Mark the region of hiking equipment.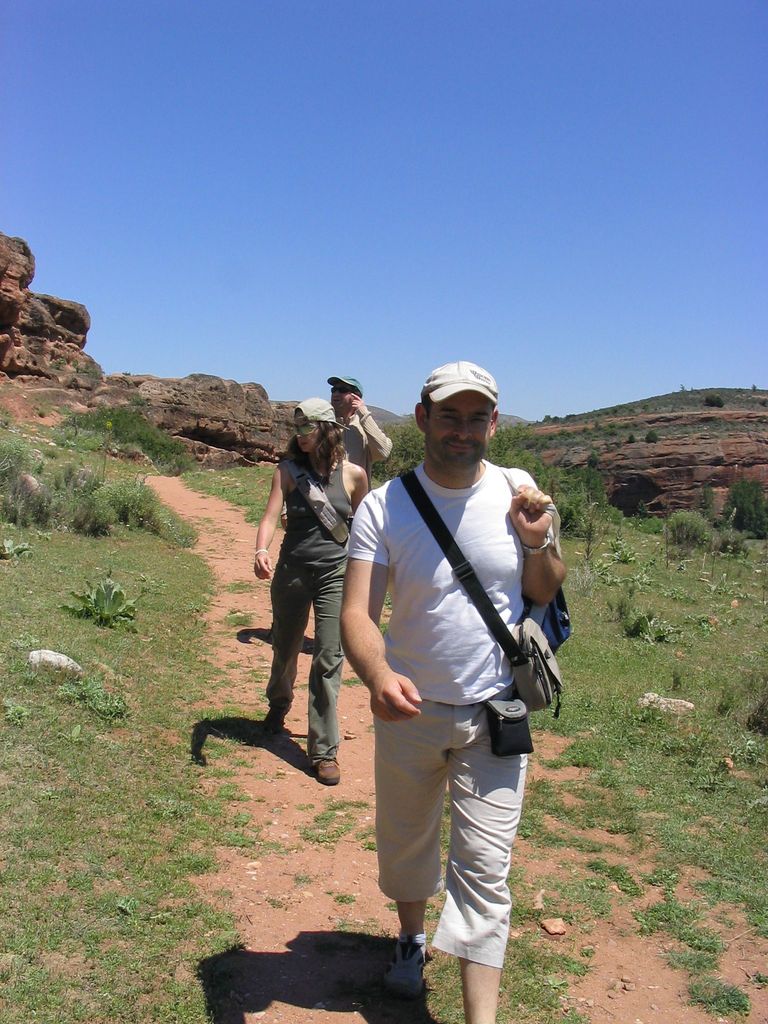
Region: l=390, t=923, r=427, b=995.
